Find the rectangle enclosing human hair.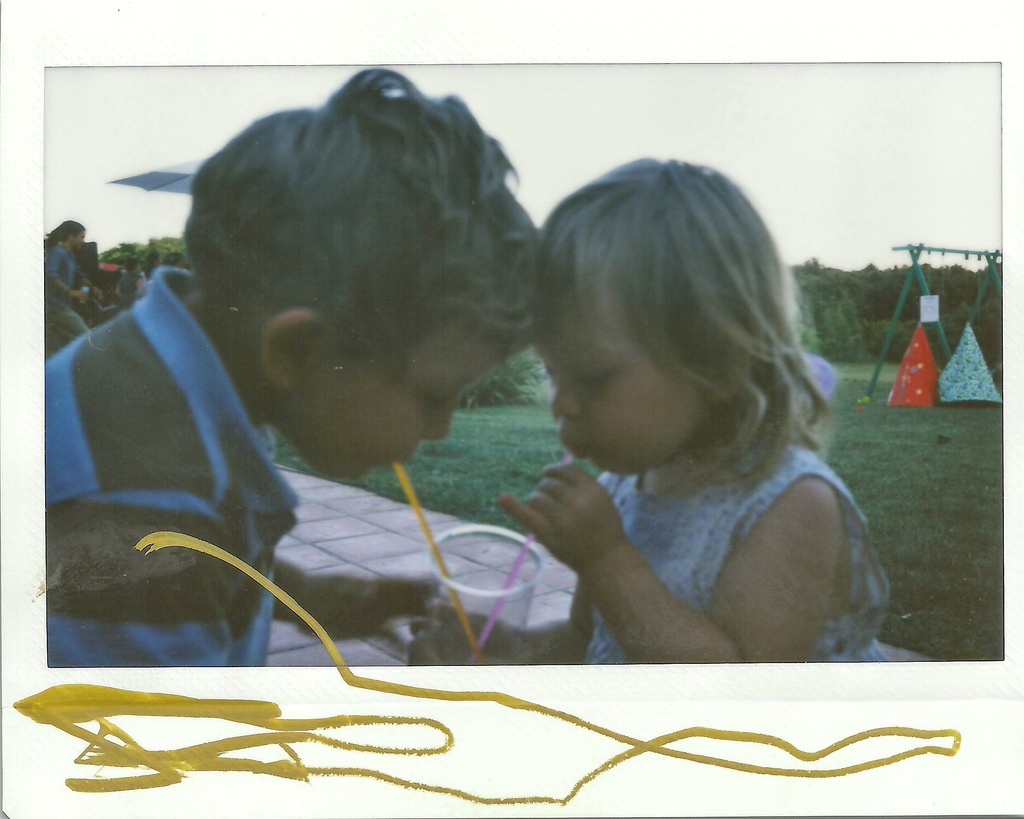
bbox=(543, 148, 829, 494).
